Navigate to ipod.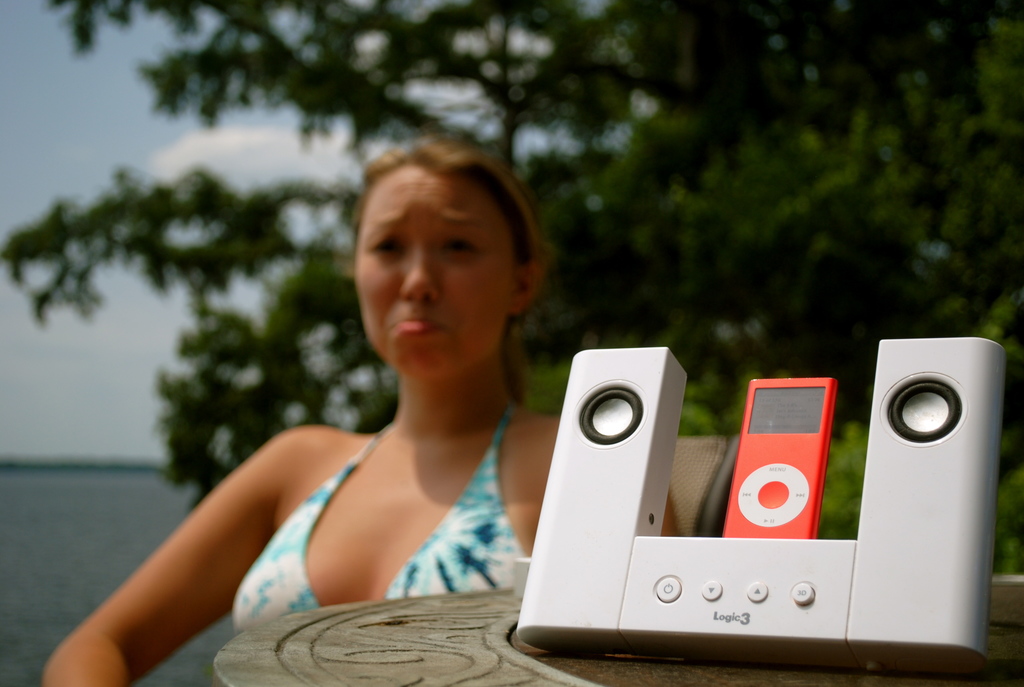
Navigation target: locate(721, 376, 833, 536).
